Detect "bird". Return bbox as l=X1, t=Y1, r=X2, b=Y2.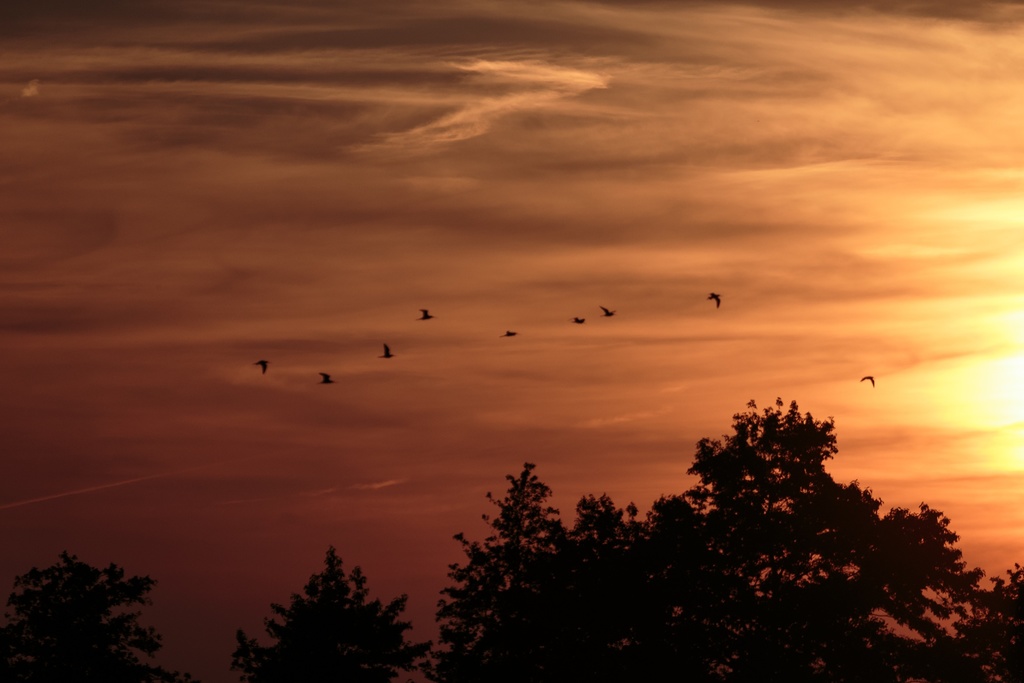
l=701, t=293, r=724, b=310.
